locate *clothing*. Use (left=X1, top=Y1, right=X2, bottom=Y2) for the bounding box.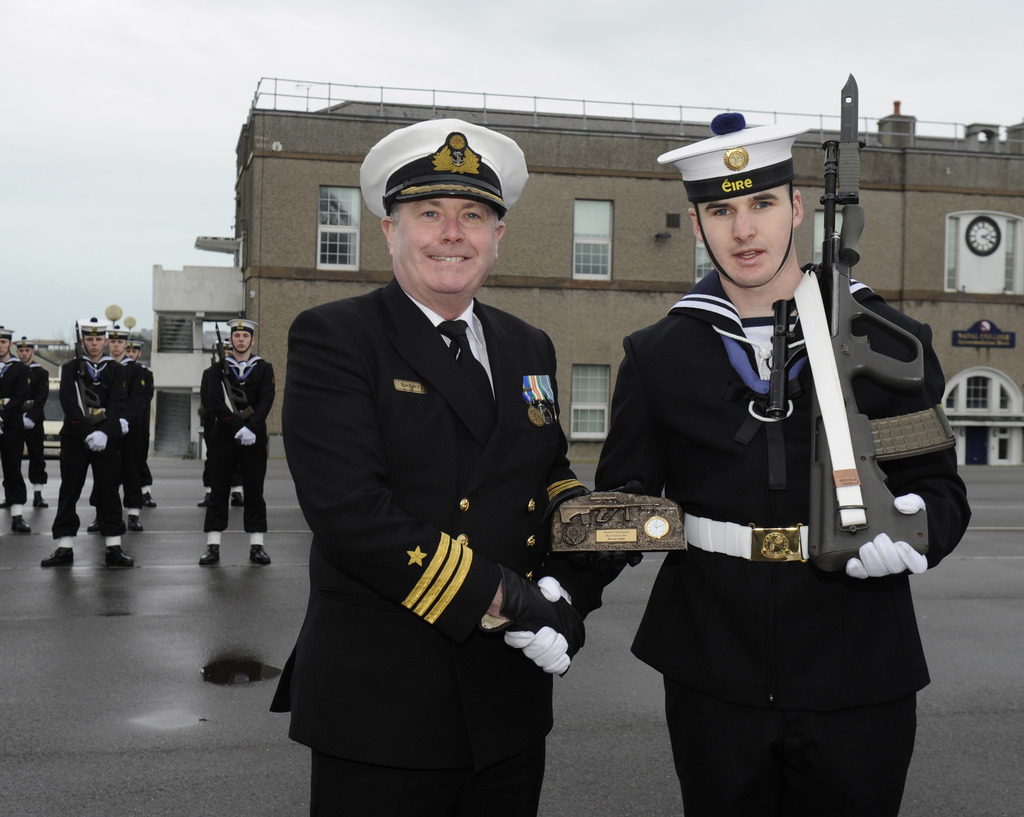
(left=195, top=348, right=267, bottom=543).
